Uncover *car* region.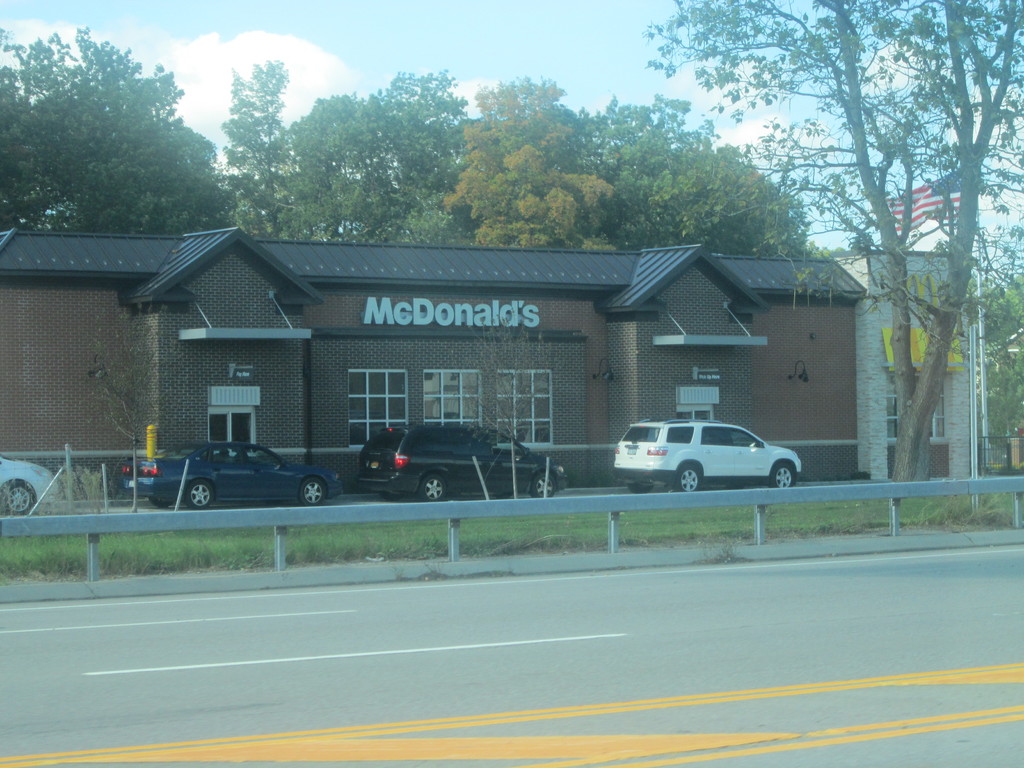
Uncovered: <region>0, 451, 60, 513</region>.
